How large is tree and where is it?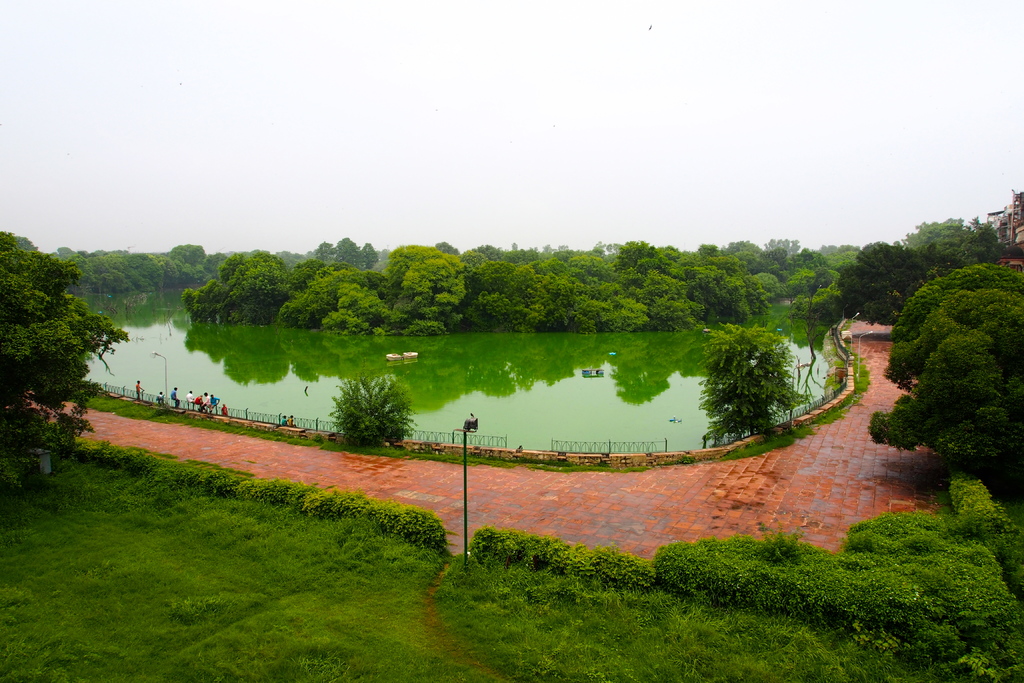
Bounding box: (745, 267, 780, 309).
